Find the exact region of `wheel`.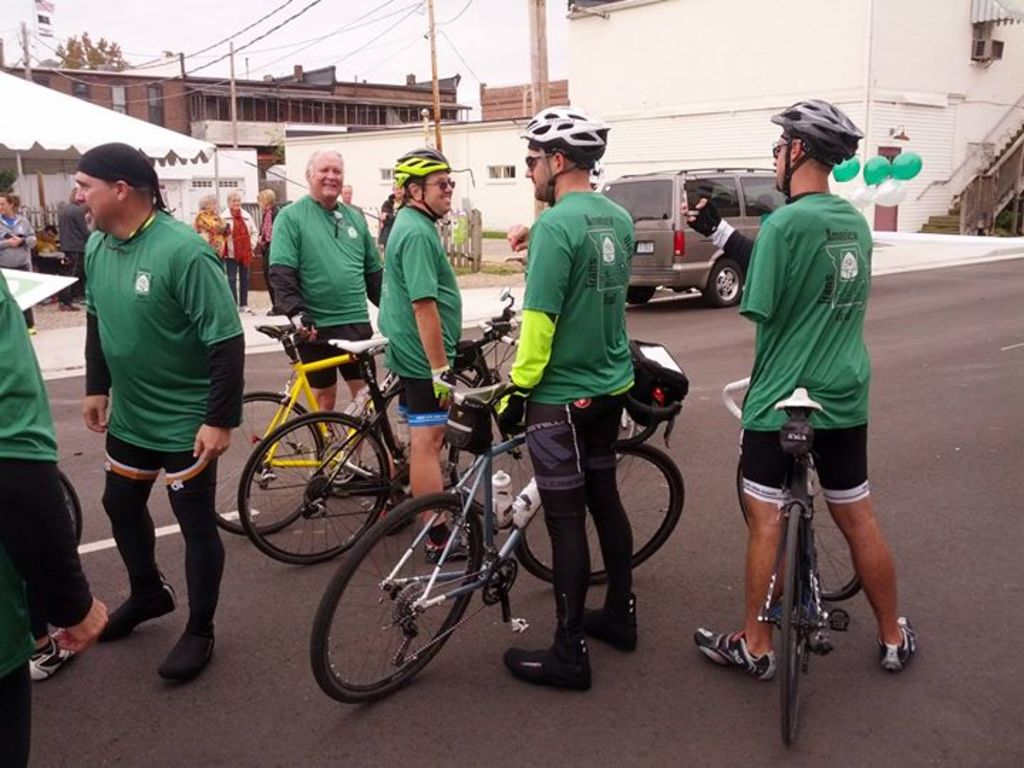
Exact region: 738, 451, 863, 604.
